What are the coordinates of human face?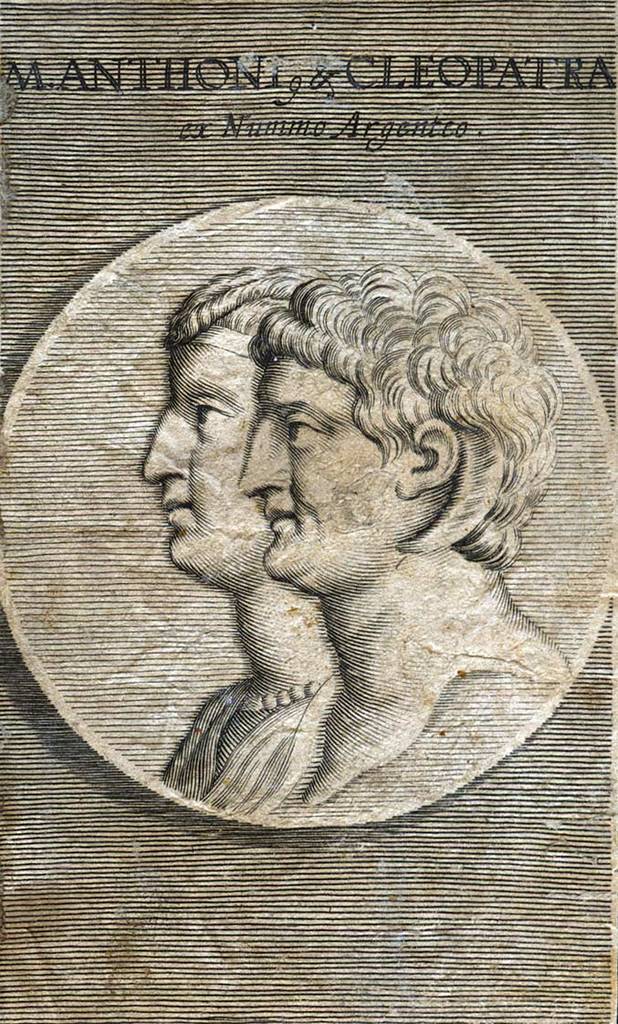
bbox=(139, 339, 264, 576).
